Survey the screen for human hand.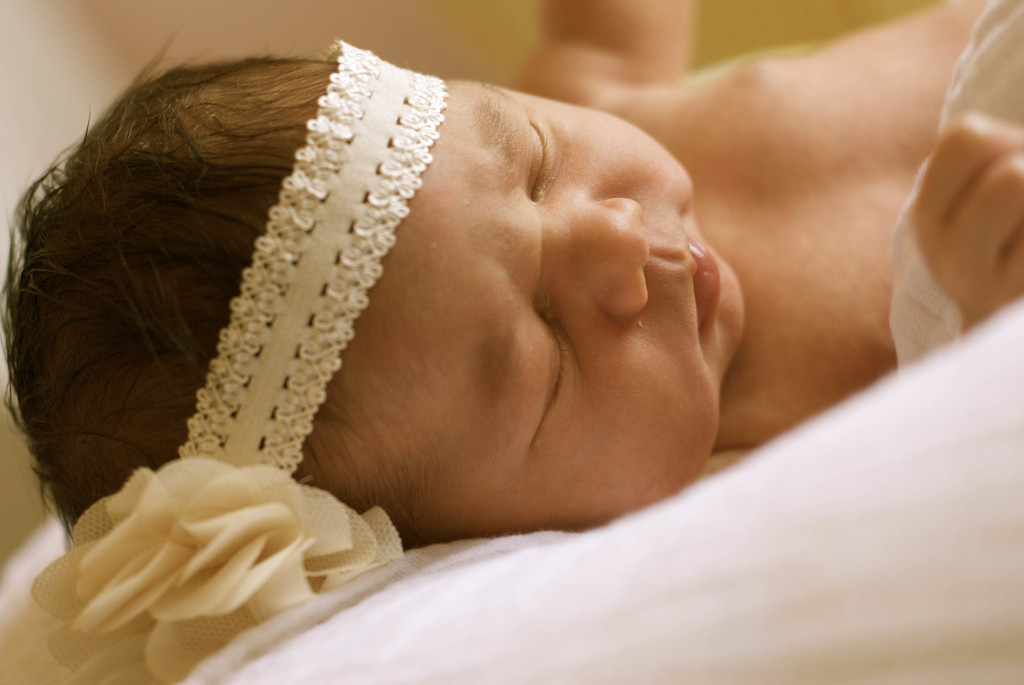
Survey found: locate(904, 112, 1023, 324).
